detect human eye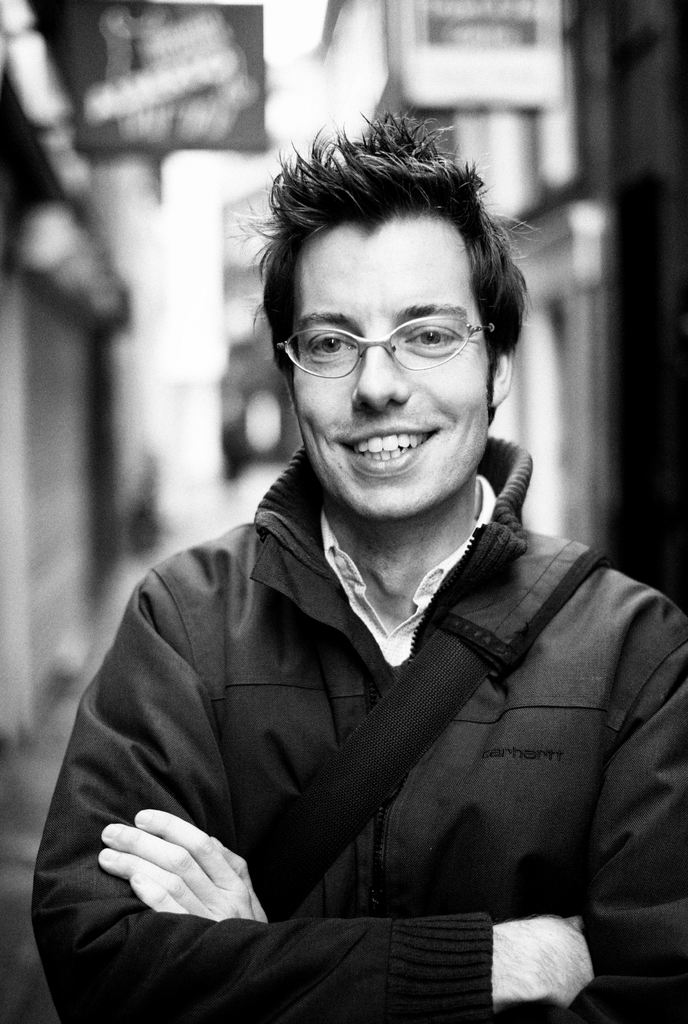
[left=291, top=330, right=356, bottom=359]
